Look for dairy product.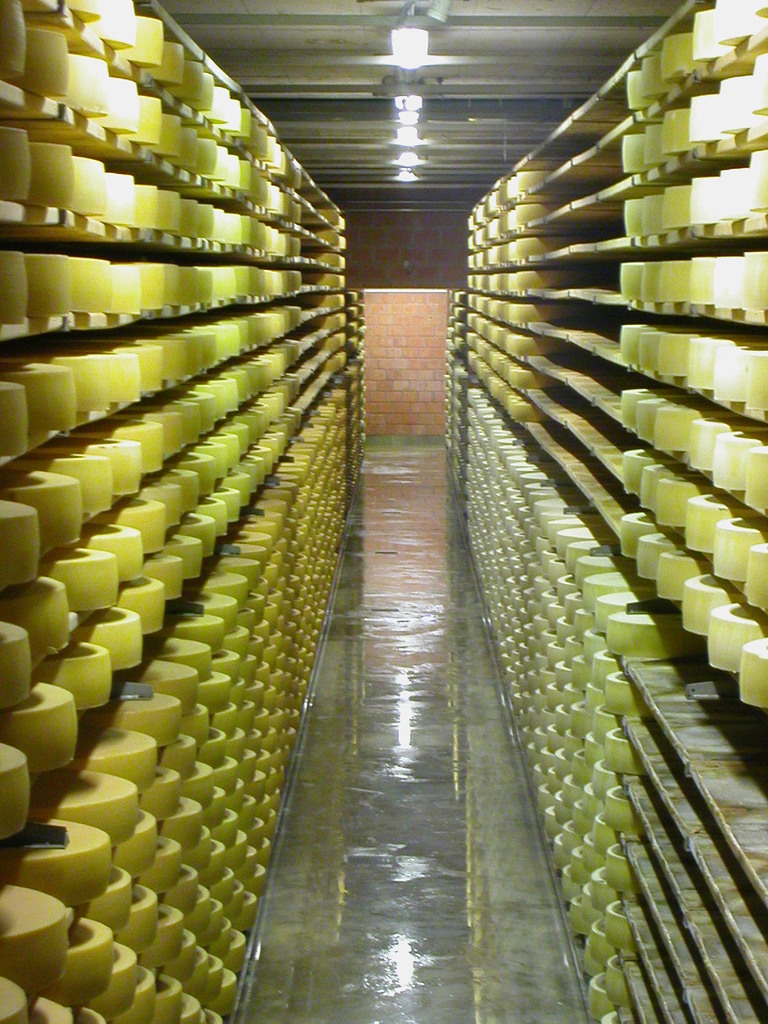
Found: 198/857/245/956.
